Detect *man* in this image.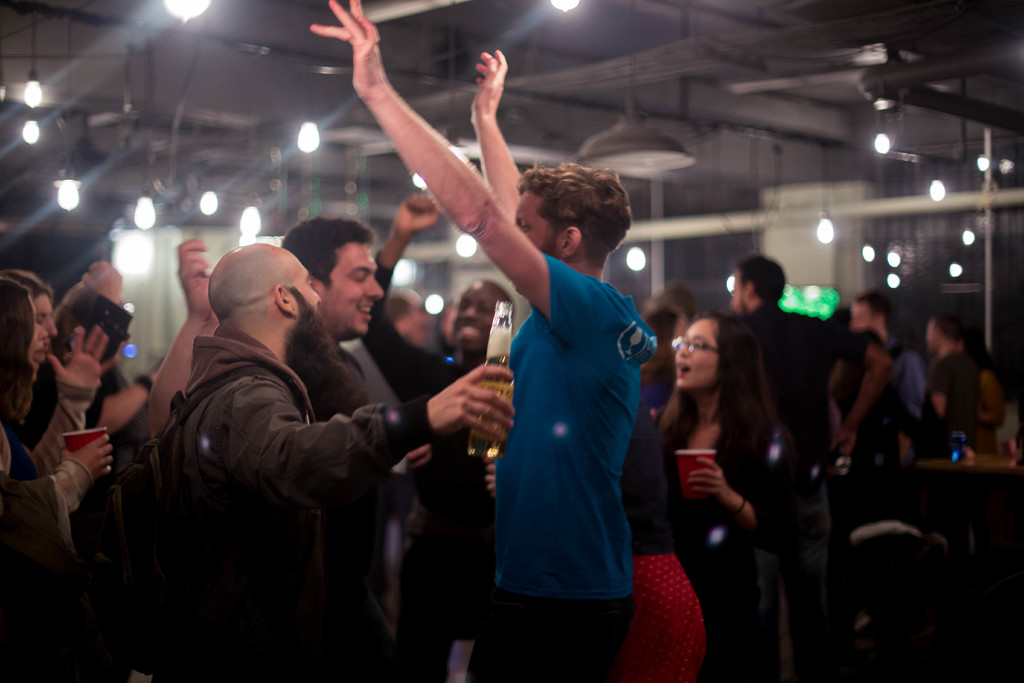
Detection: (845,284,926,460).
